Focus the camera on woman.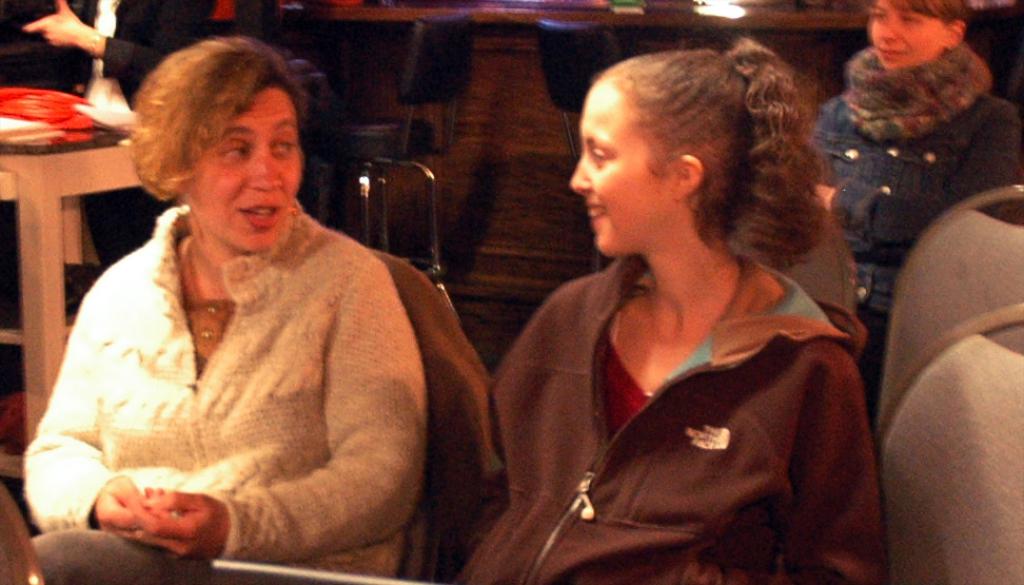
Focus region: 806 0 1023 446.
